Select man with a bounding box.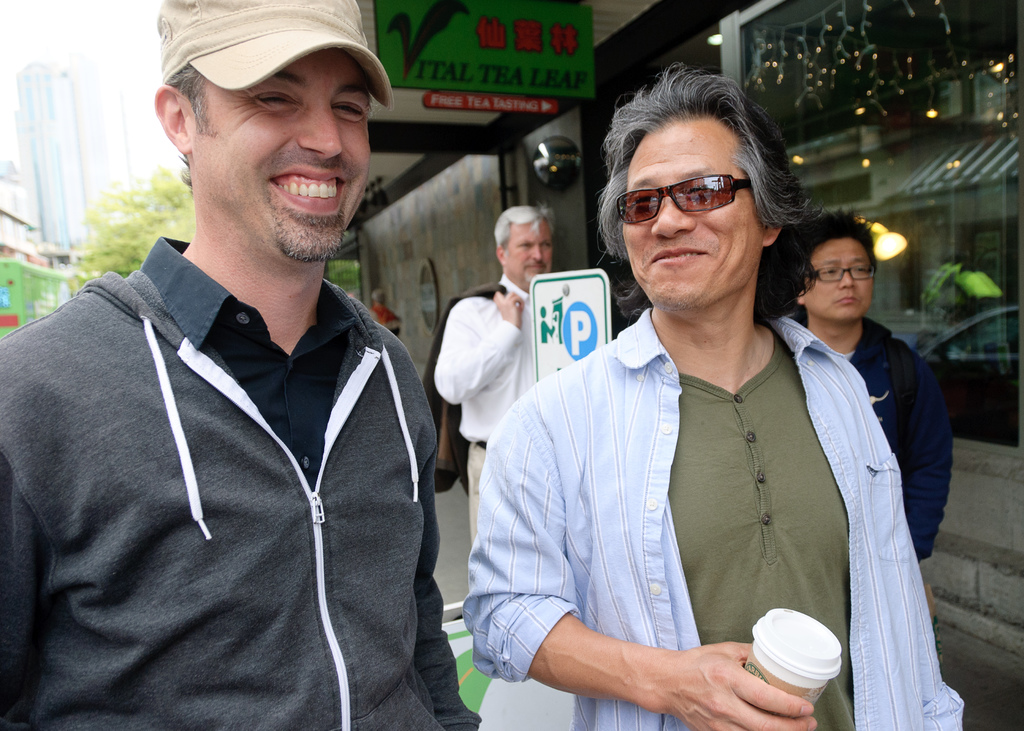
left=463, top=61, right=966, bottom=730.
